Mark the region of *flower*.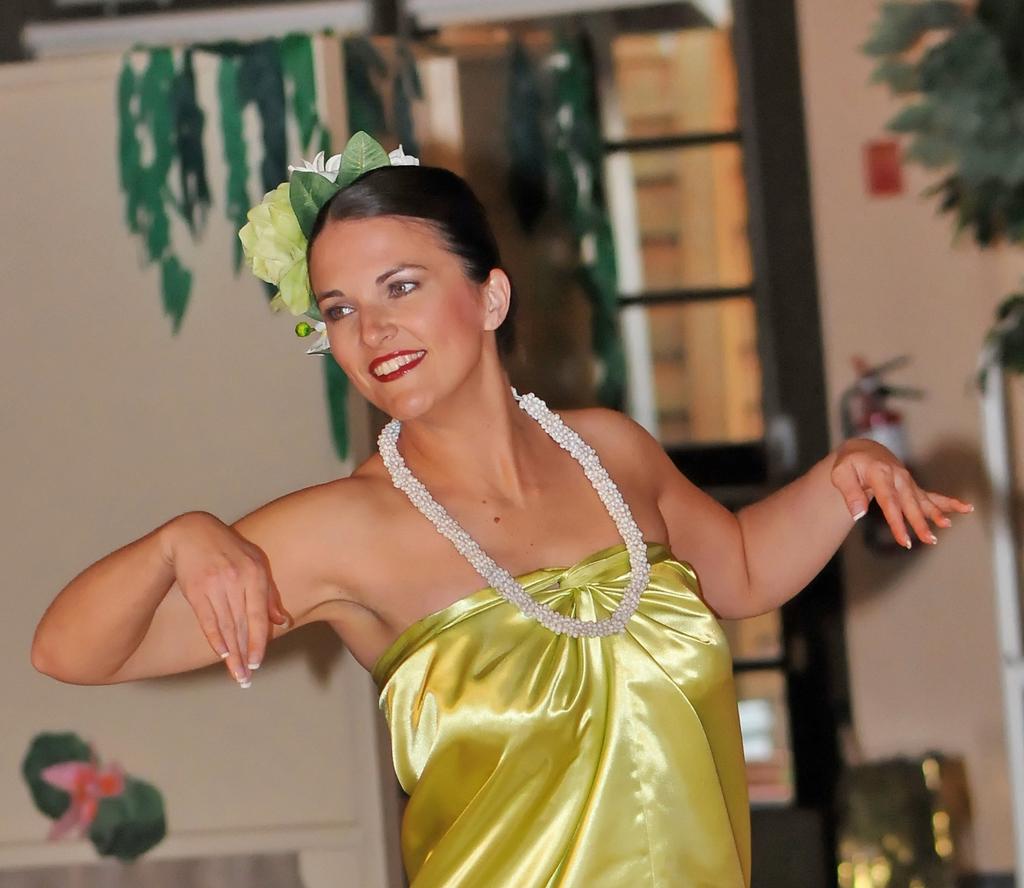
Region: BBox(385, 142, 417, 165).
